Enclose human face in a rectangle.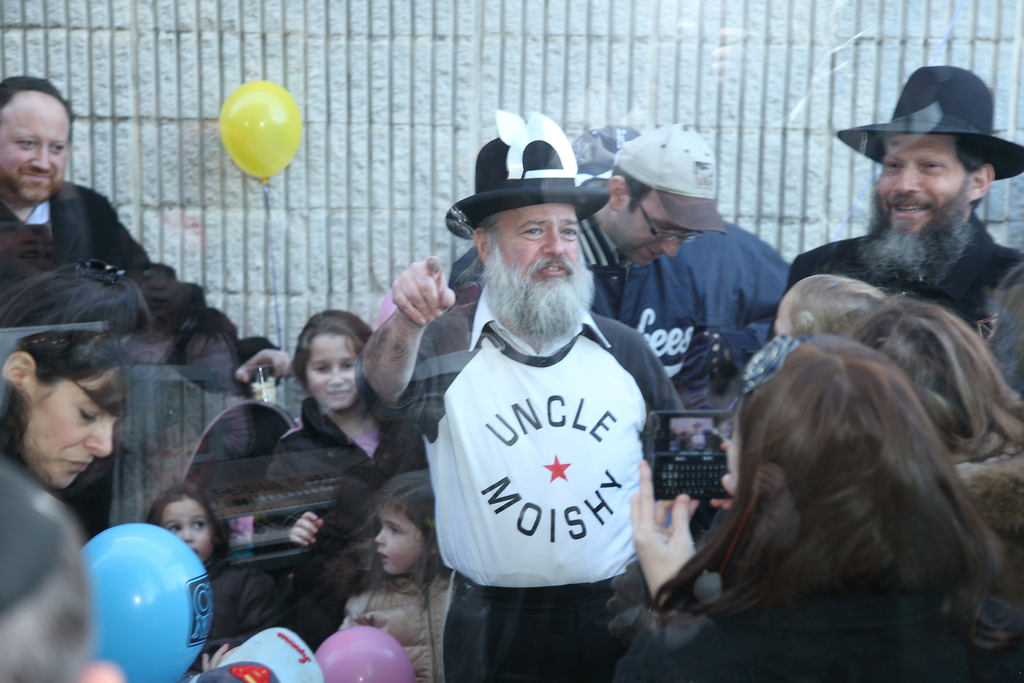
[x1=304, y1=340, x2=356, y2=411].
